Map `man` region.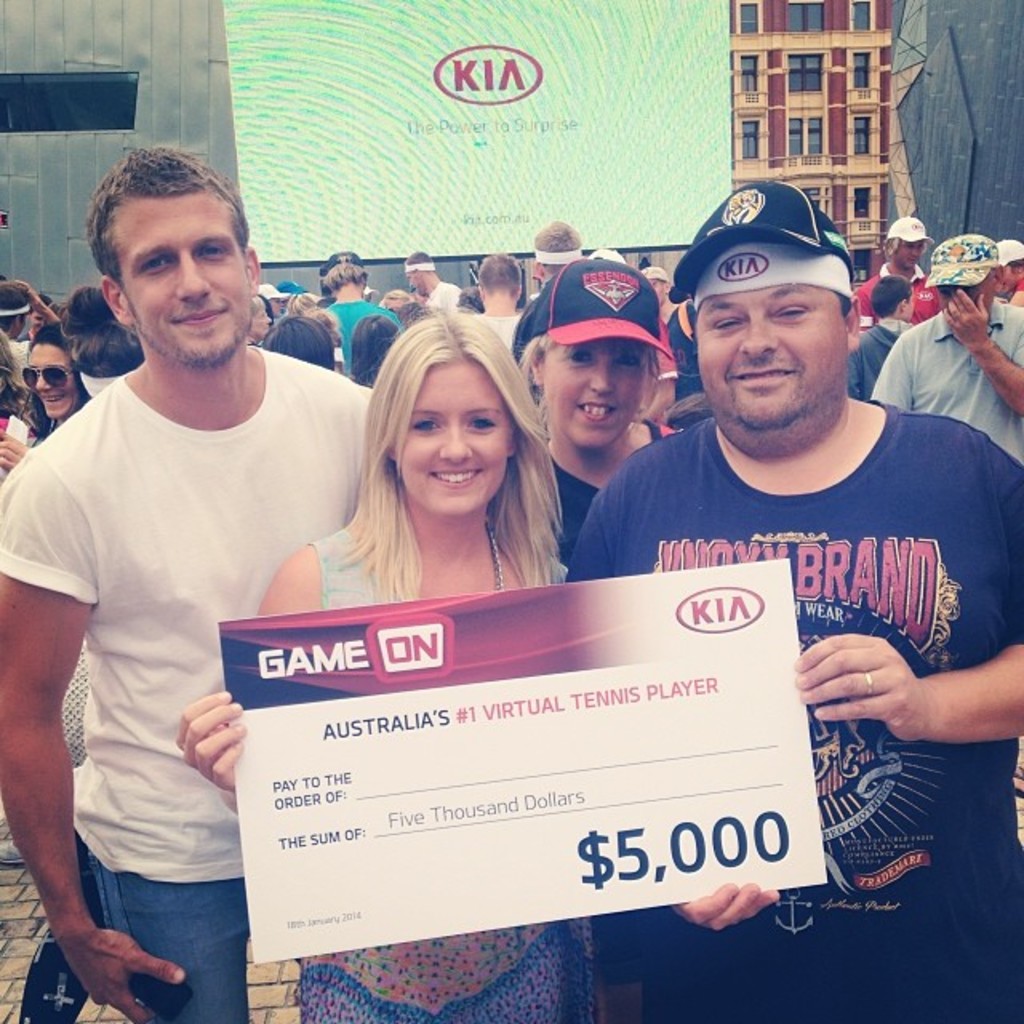
Mapped to rect(400, 248, 462, 309).
